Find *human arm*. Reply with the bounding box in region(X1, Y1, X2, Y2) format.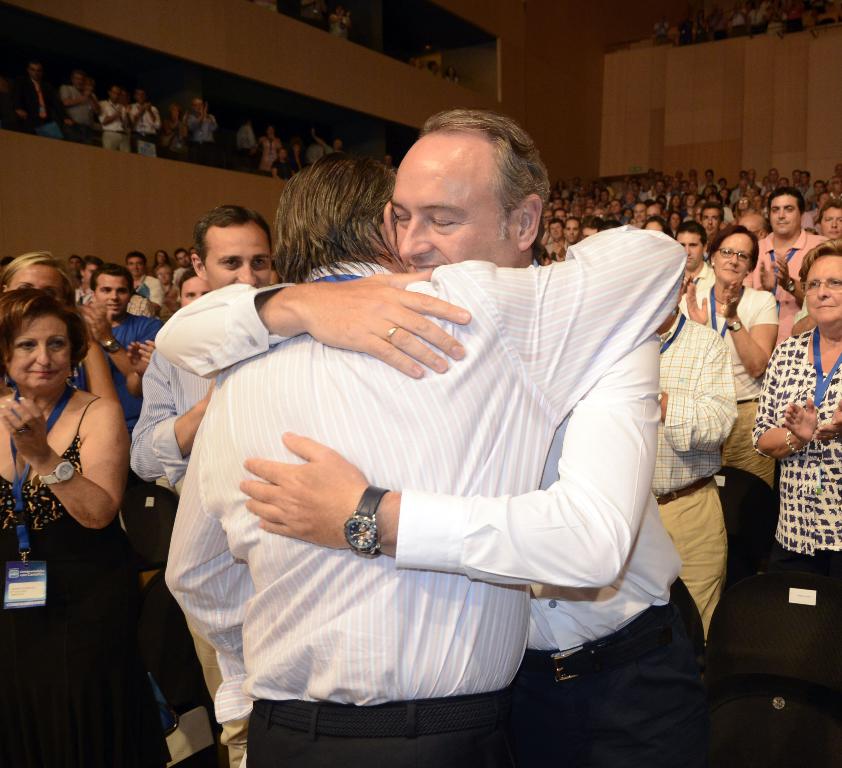
region(88, 81, 97, 115).
